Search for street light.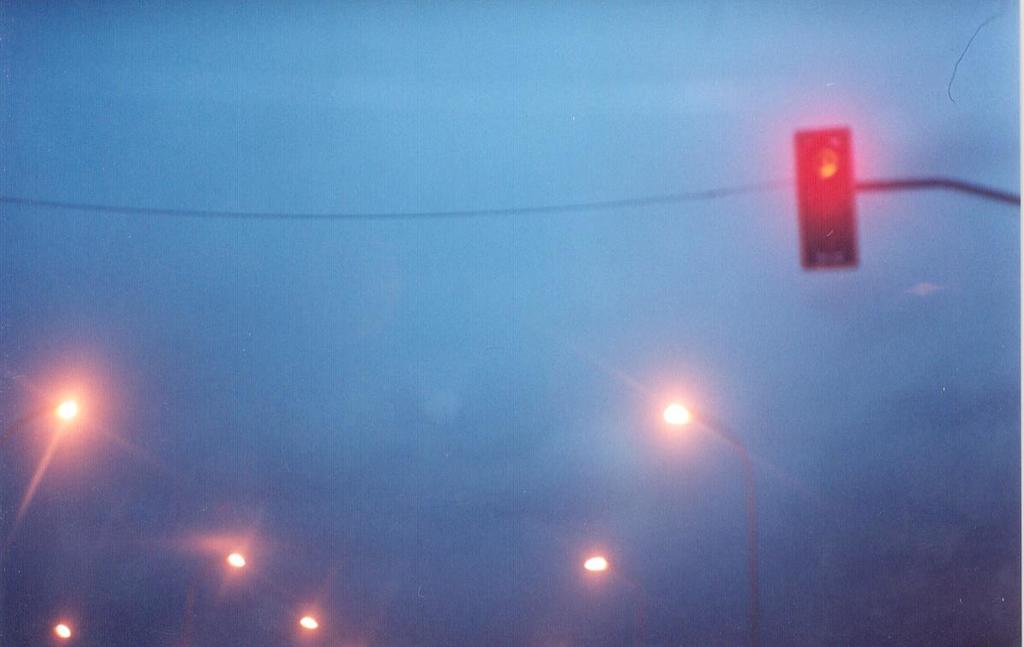
Found at pyautogui.locateOnScreen(3, 401, 81, 434).
